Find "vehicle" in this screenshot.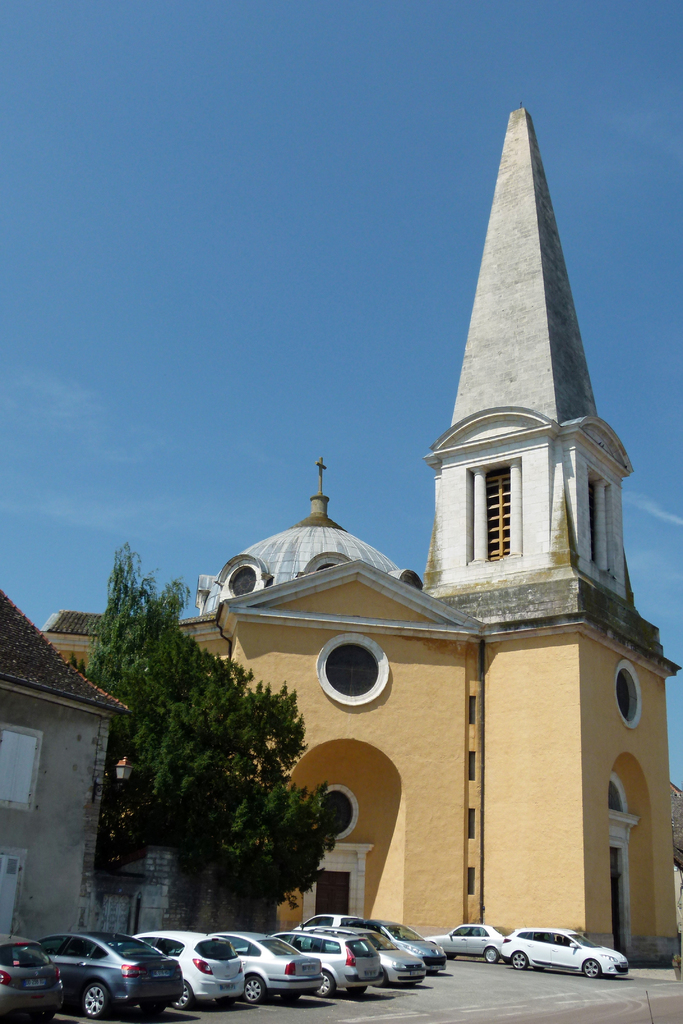
The bounding box for "vehicle" is detection(135, 927, 249, 1006).
